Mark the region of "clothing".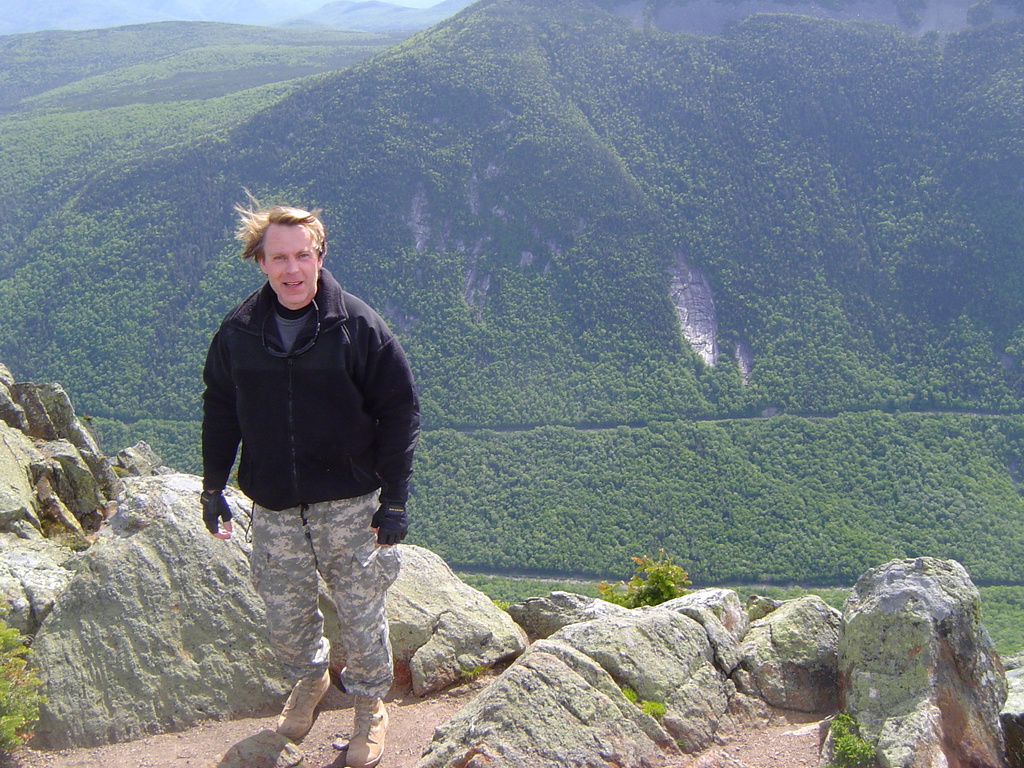
Region: (201,257,430,701).
